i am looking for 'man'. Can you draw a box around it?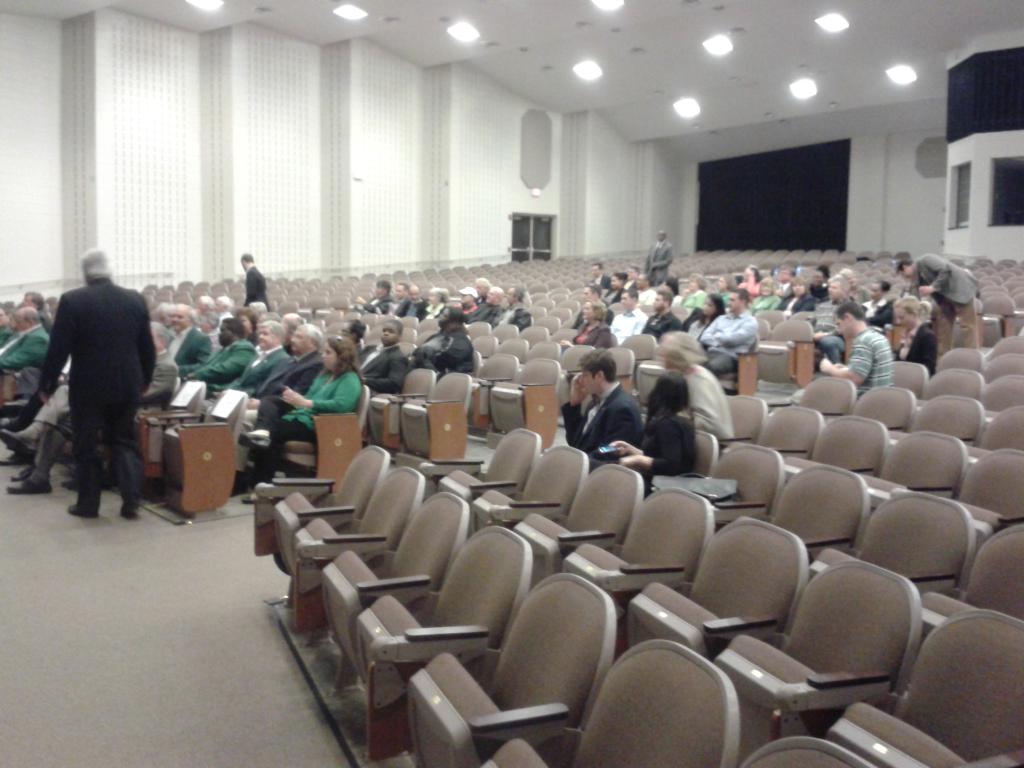
Sure, the bounding box is region(452, 286, 476, 321).
